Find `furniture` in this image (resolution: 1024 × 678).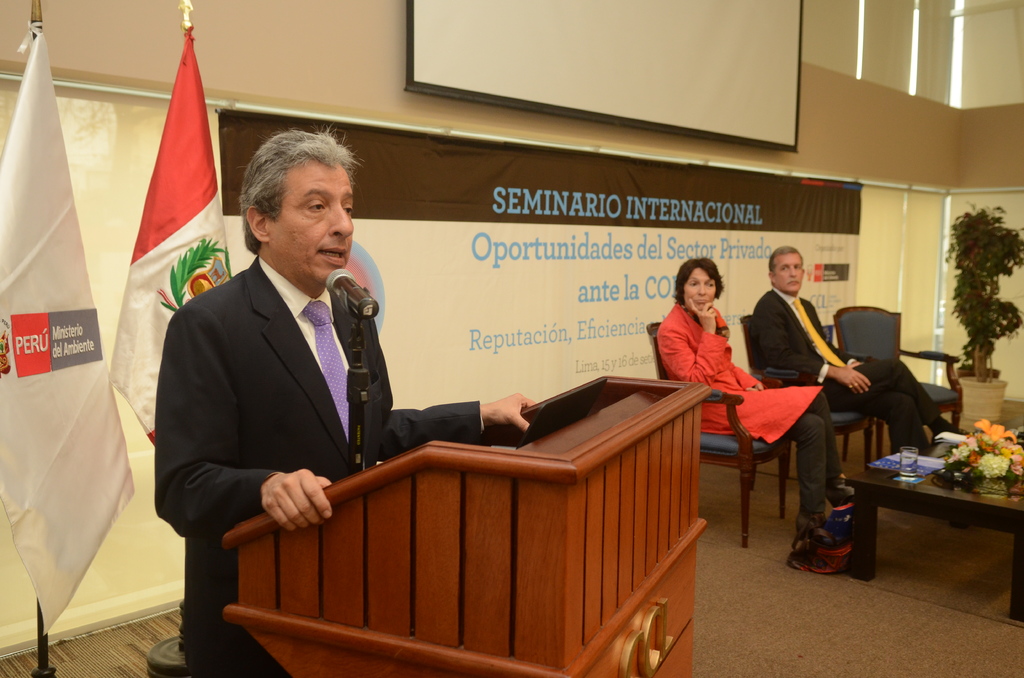
<region>831, 301, 964, 460</region>.
